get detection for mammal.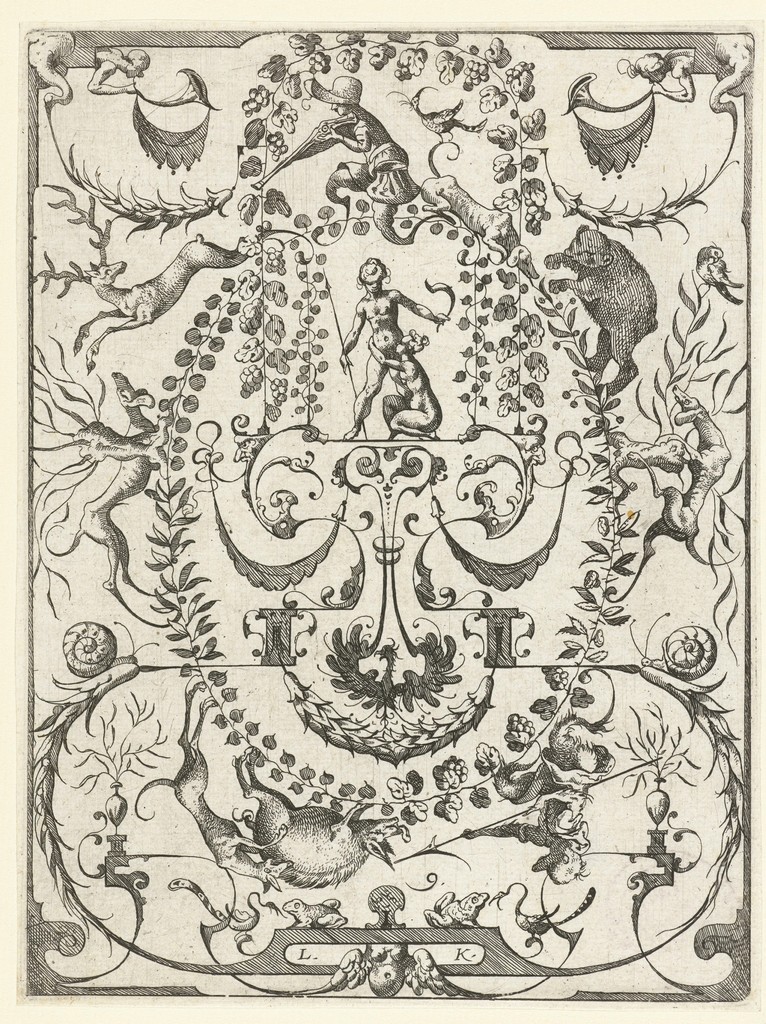
Detection: 36 48 152 137.
